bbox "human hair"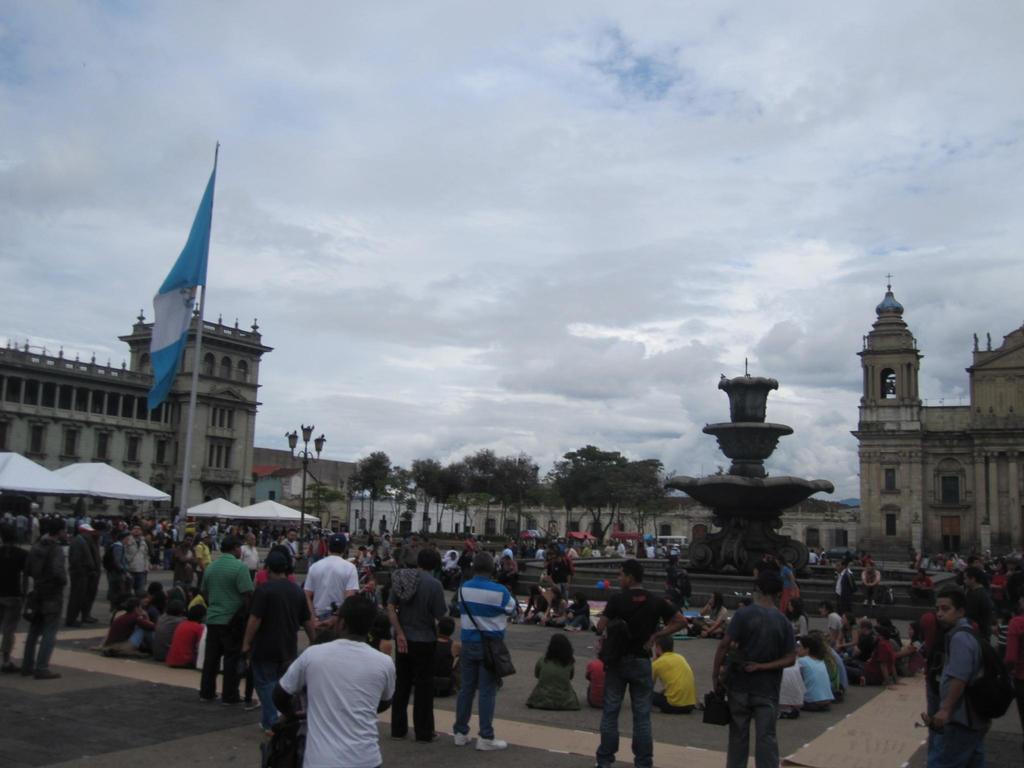
pyautogui.locateOnScreen(935, 590, 961, 613)
